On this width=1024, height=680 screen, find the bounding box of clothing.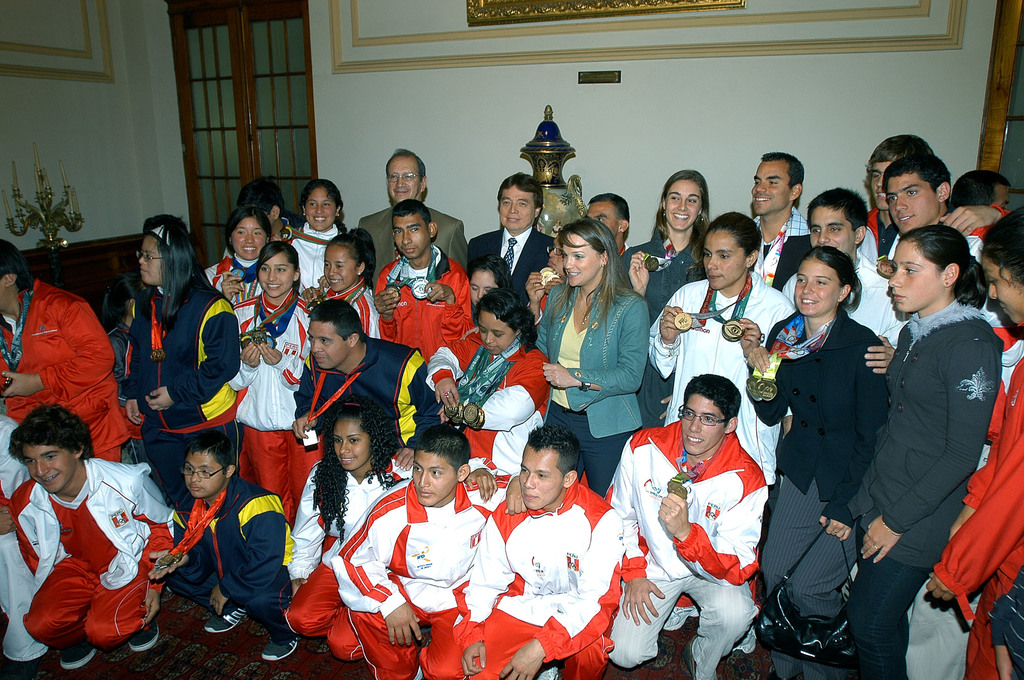
Bounding box: <bbox>936, 334, 1023, 679</bbox>.
